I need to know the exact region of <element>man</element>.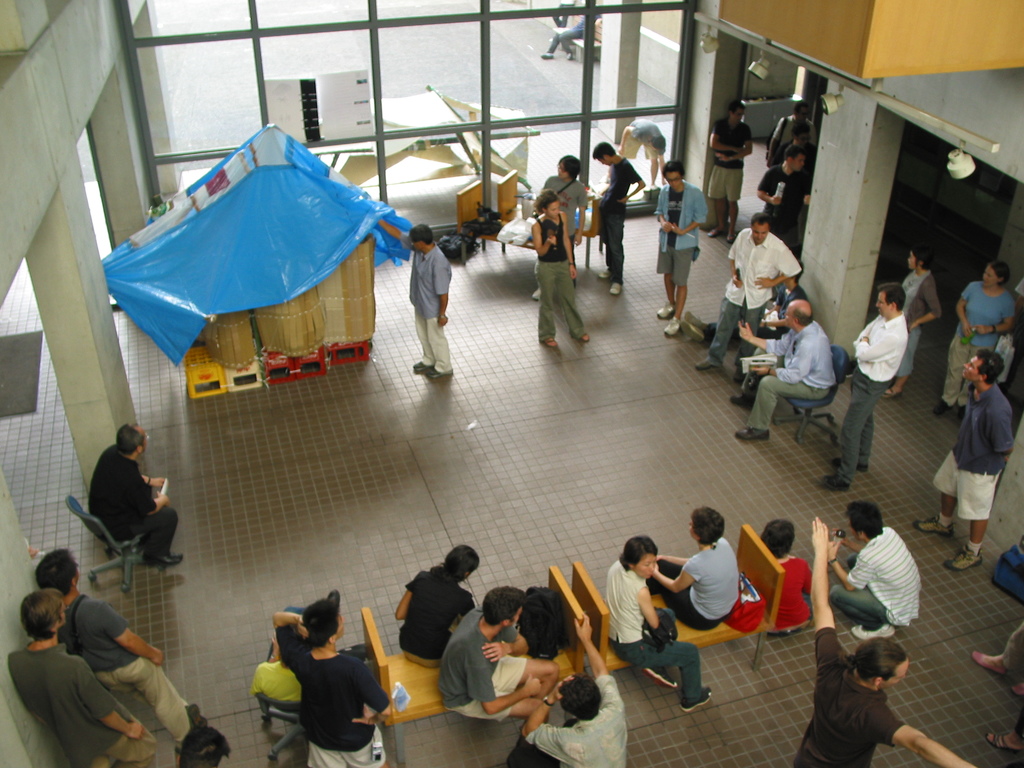
Region: (x1=656, y1=154, x2=712, y2=335).
